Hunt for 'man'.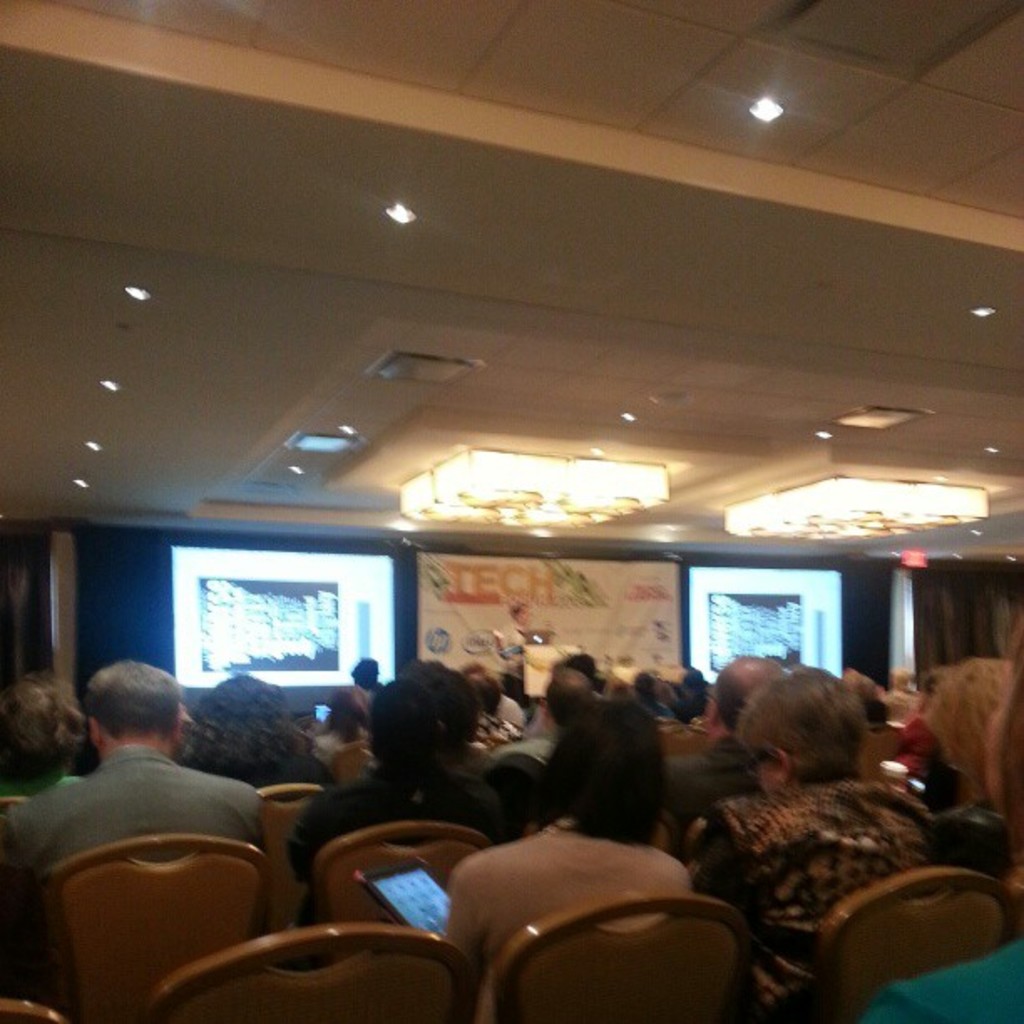
Hunted down at region(485, 599, 532, 663).
